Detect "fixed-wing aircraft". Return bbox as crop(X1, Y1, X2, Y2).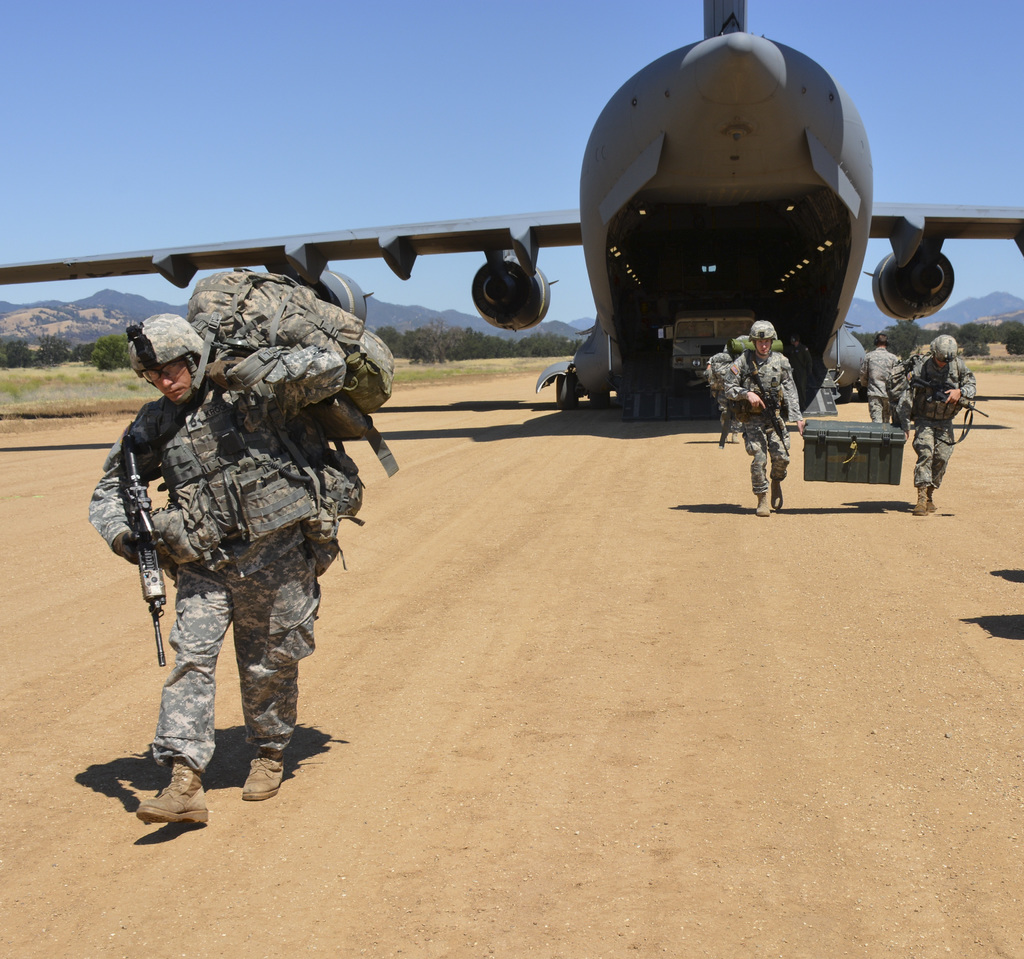
crop(0, 0, 1023, 422).
